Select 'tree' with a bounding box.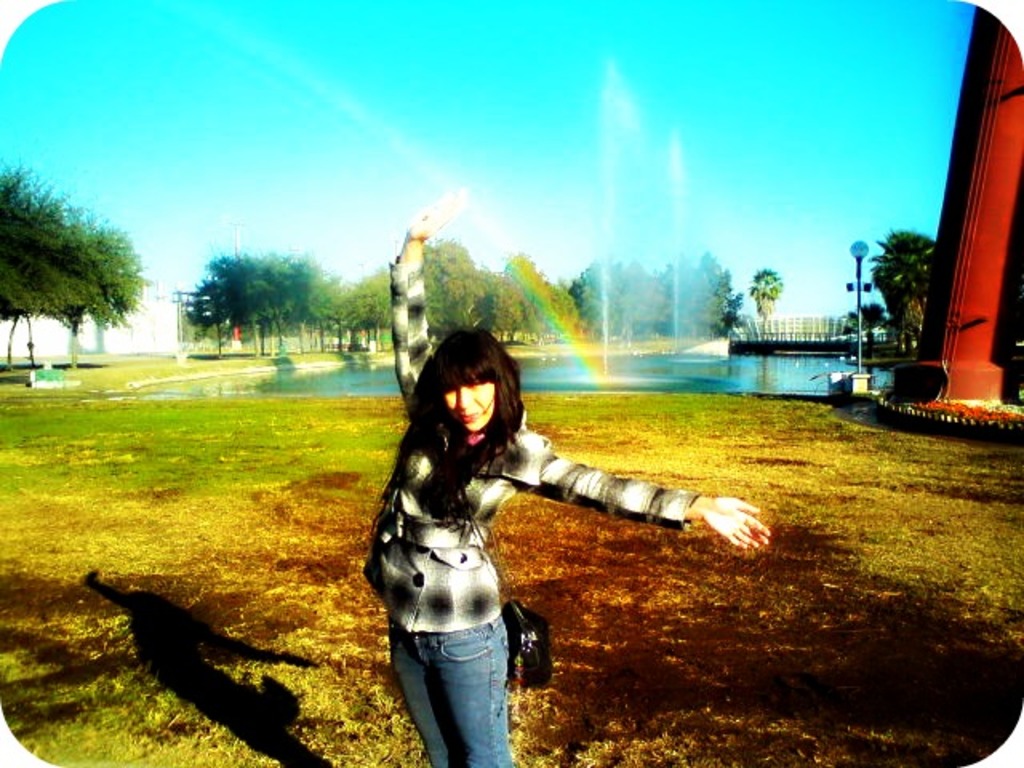
select_region(869, 229, 939, 347).
